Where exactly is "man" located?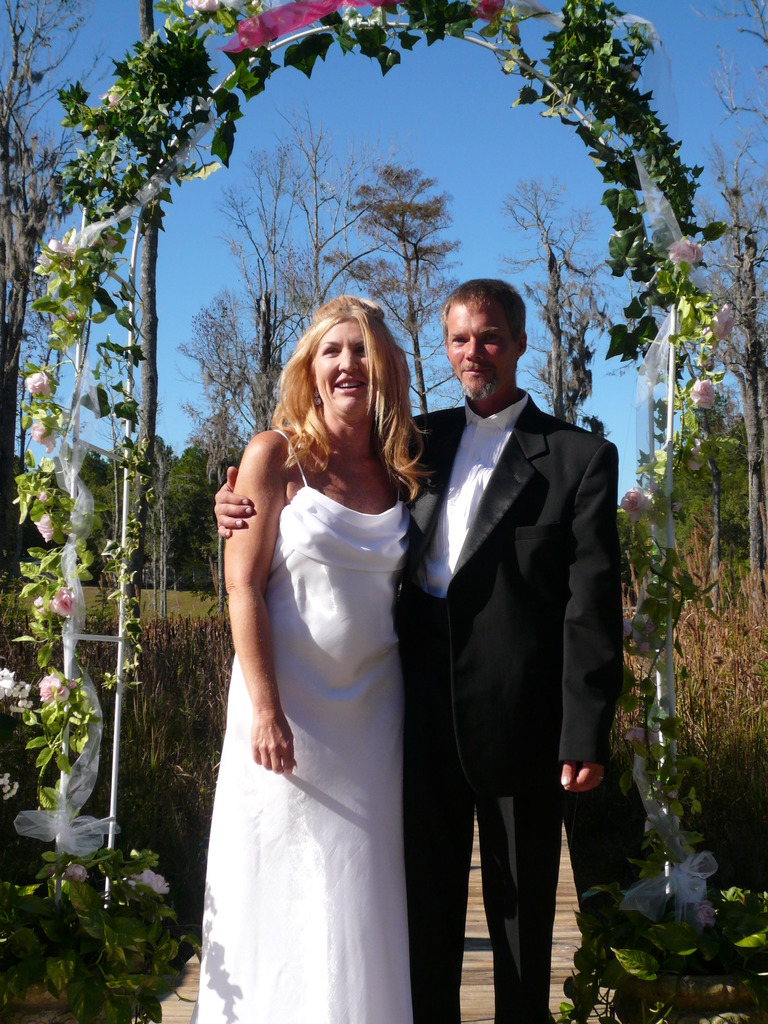
Its bounding box is bbox=(395, 253, 622, 1023).
